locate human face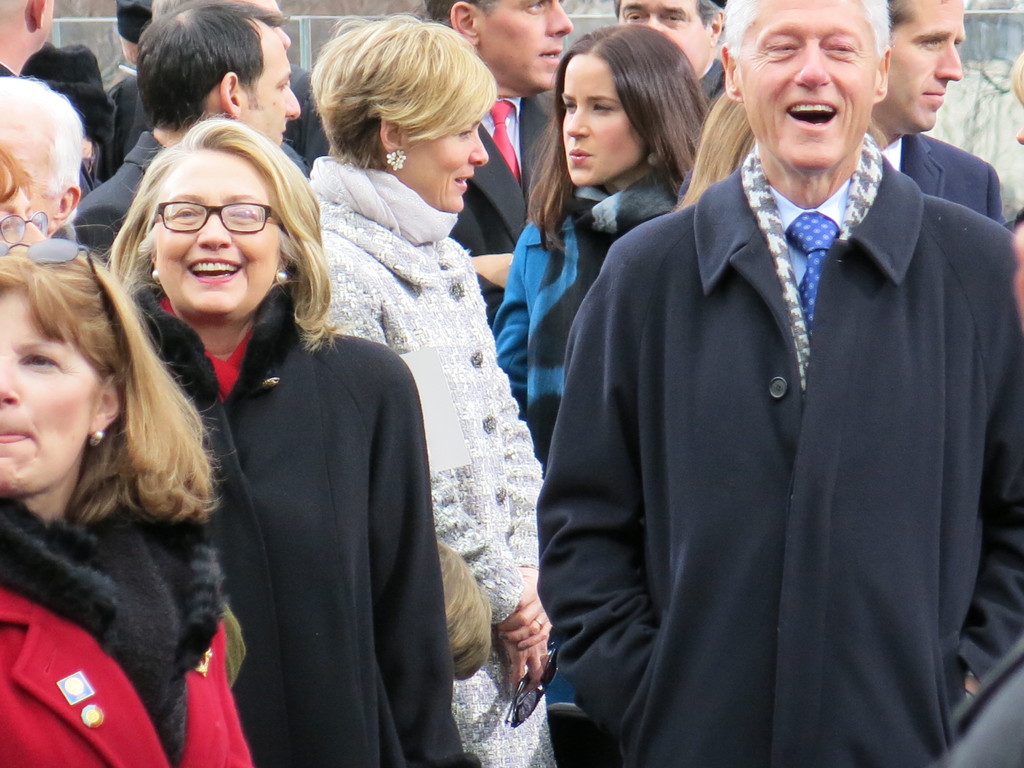
BBox(883, 0, 963, 139)
